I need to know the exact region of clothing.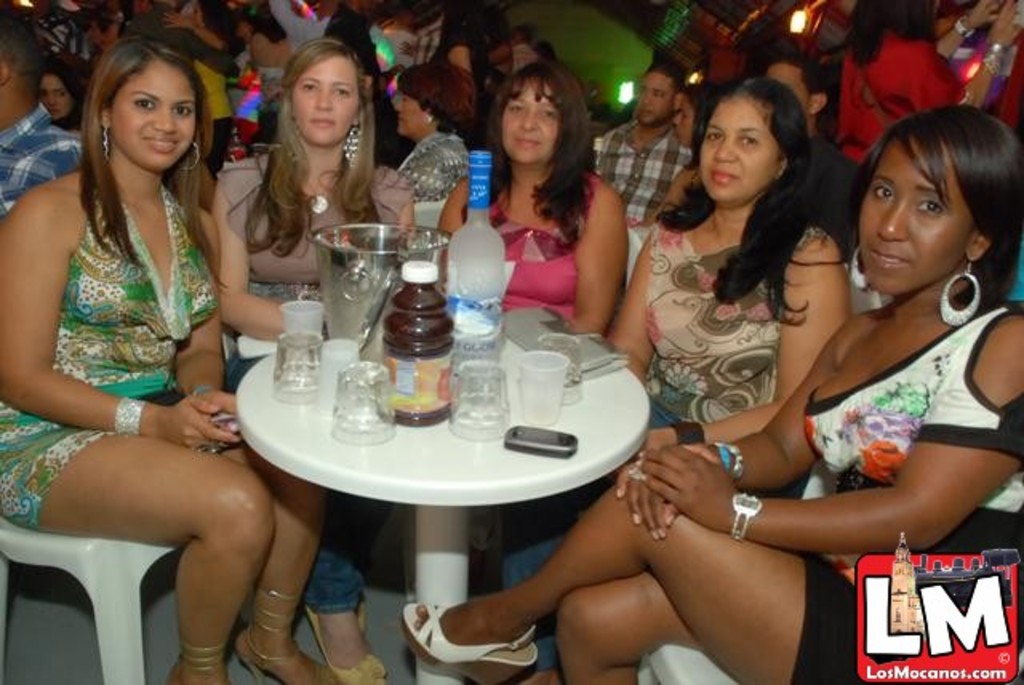
Region: 227 352 390 613.
